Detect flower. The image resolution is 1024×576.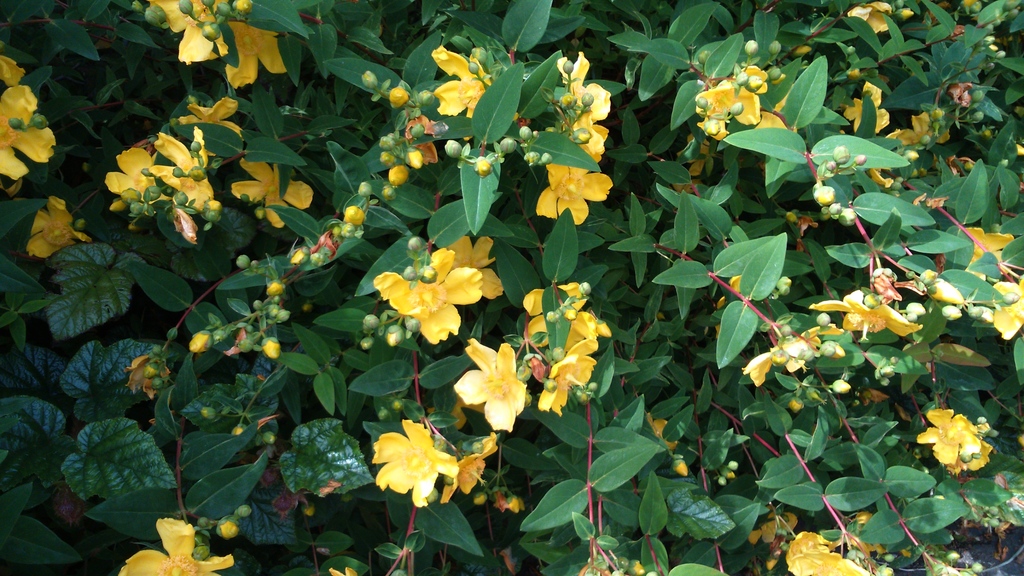
box=[21, 197, 101, 260].
